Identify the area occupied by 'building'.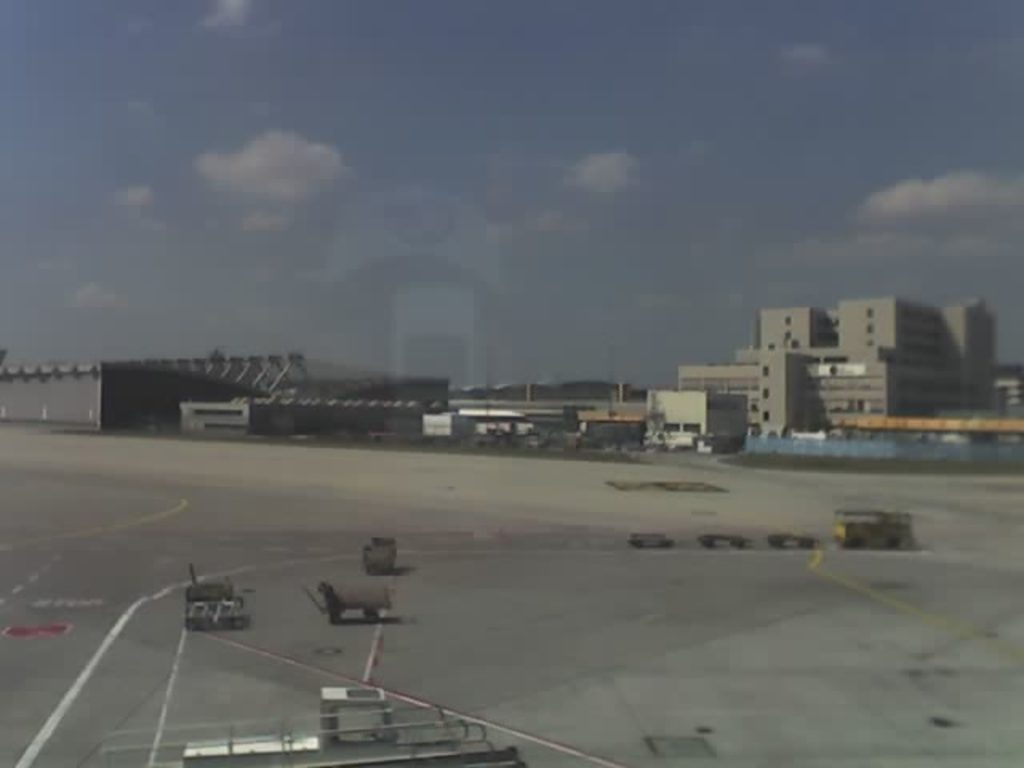
Area: rect(987, 368, 1022, 430).
